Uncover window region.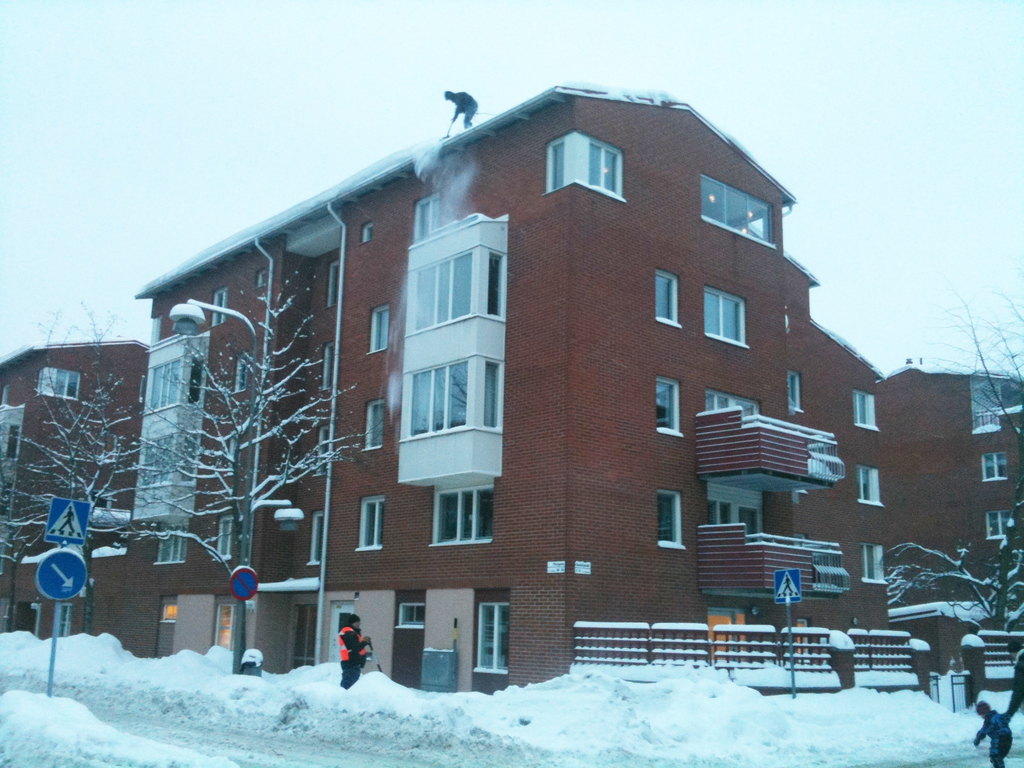
Uncovered: [left=318, top=341, right=333, bottom=390].
